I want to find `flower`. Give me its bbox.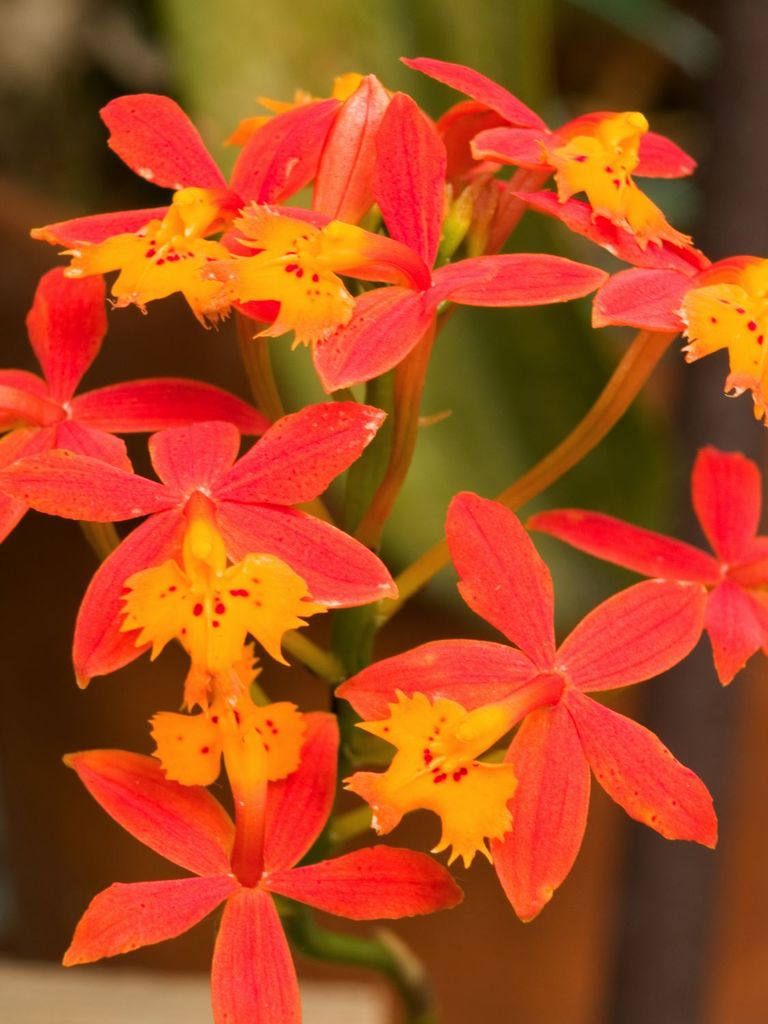
bbox(302, 217, 608, 401).
